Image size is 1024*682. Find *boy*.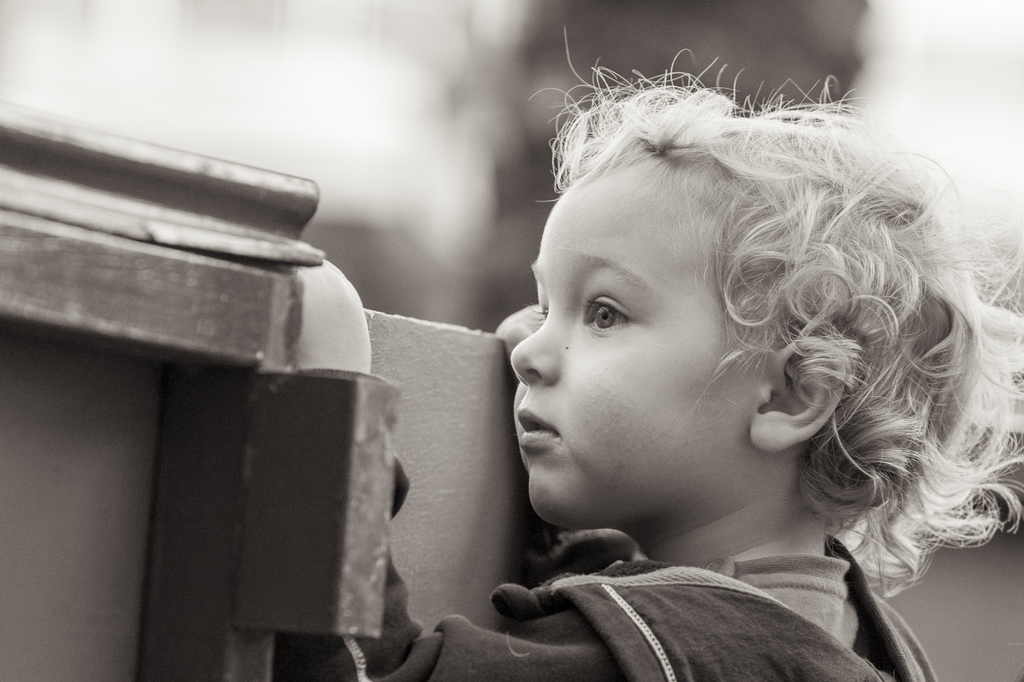
BBox(394, 51, 1005, 681).
